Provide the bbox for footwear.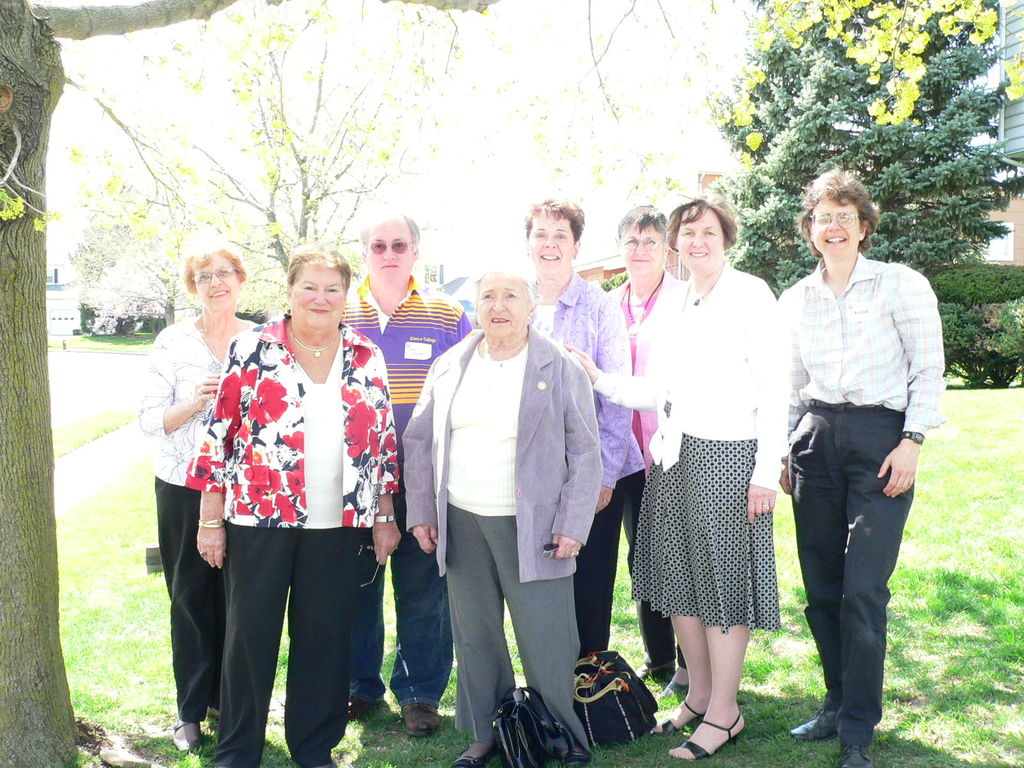
l=641, t=698, r=705, b=738.
